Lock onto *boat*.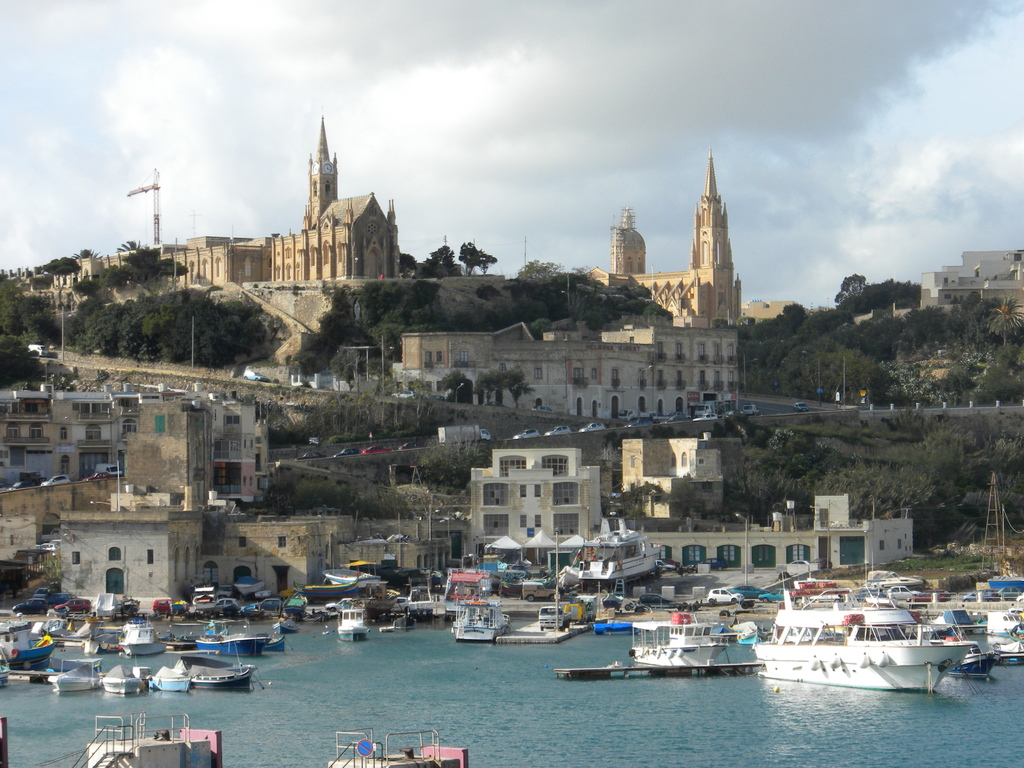
Locked: {"left": 81, "top": 628, "right": 125, "bottom": 657}.
